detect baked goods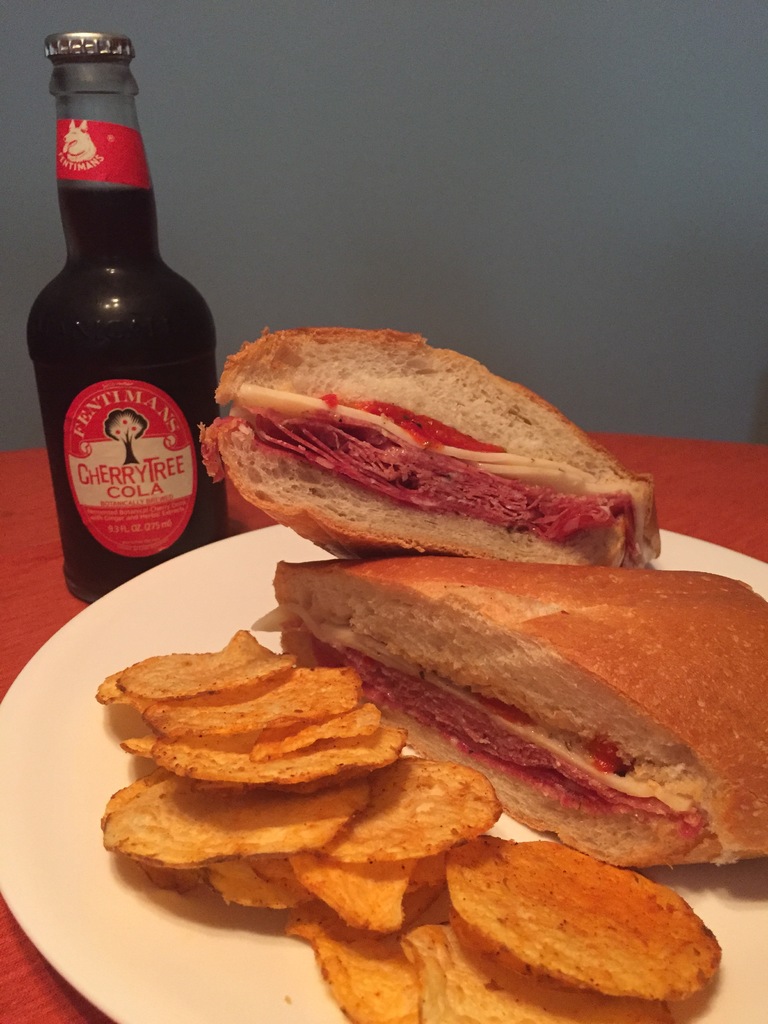
x1=247, y1=548, x2=767, y2=875
